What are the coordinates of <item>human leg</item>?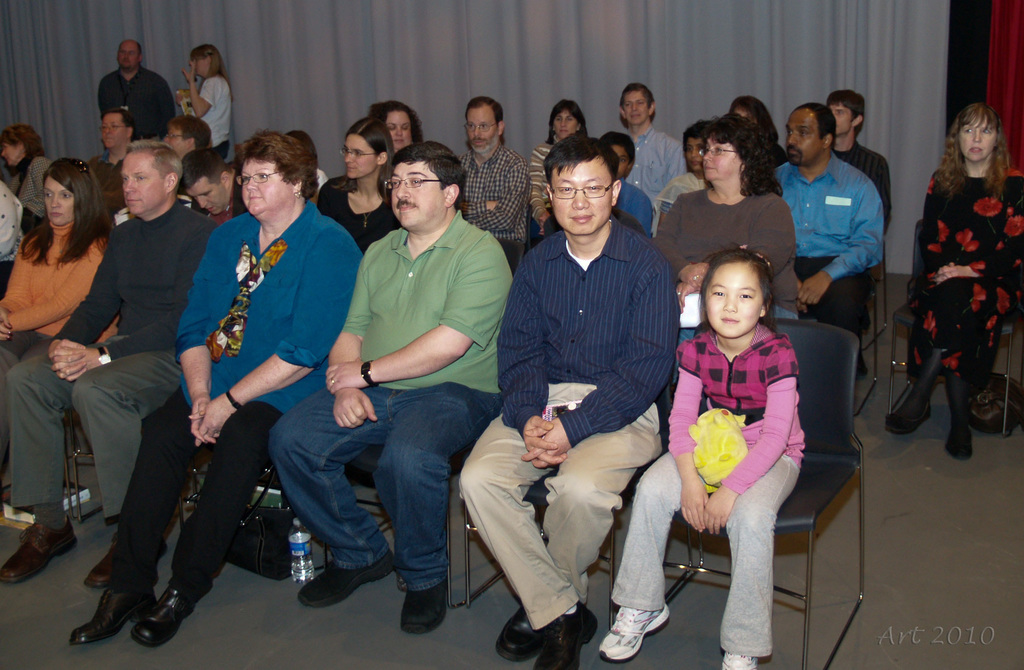
[376, 380, 500, 635].
